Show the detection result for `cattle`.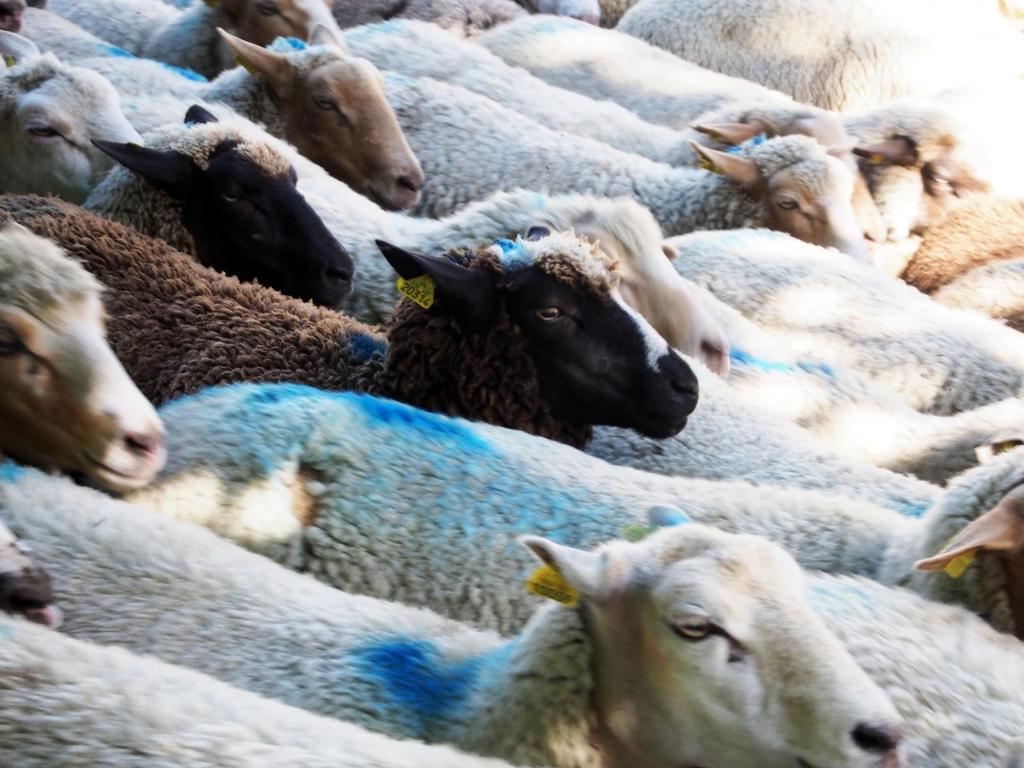
[809,574,1023,767].
